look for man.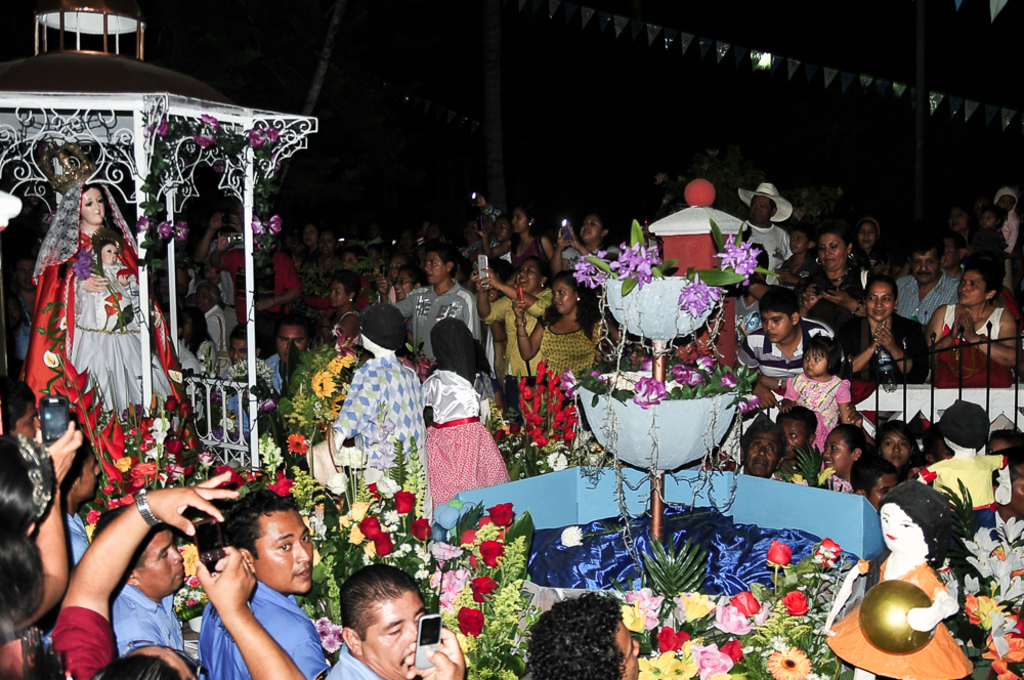
Found: BBox(189, 491, 339, 679).
